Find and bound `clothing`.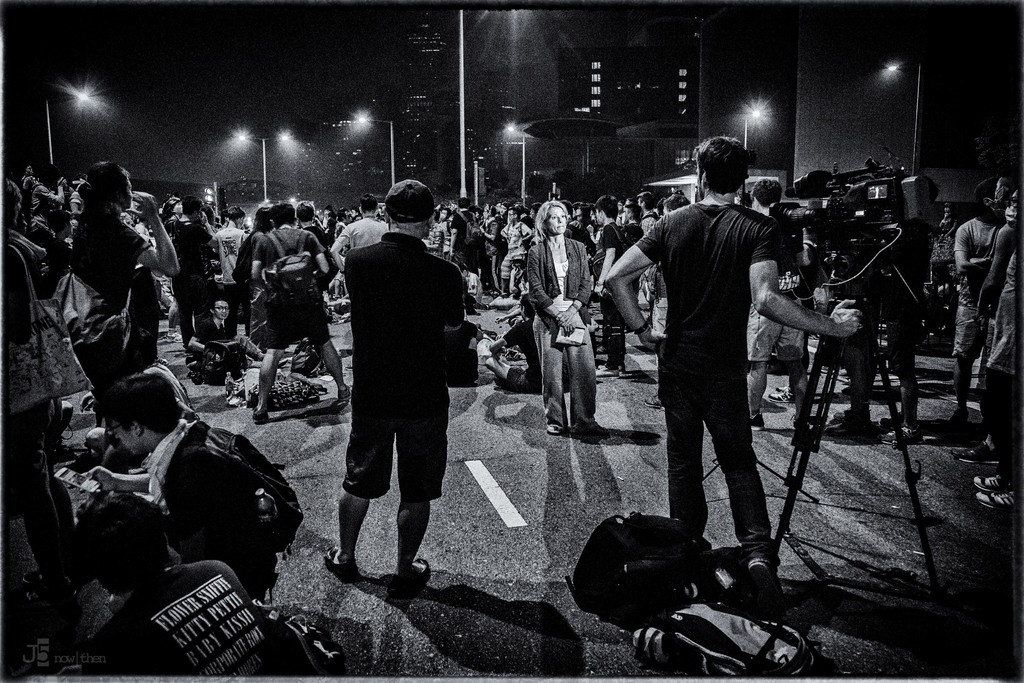
Bound: [250, 230, 322, 353].
